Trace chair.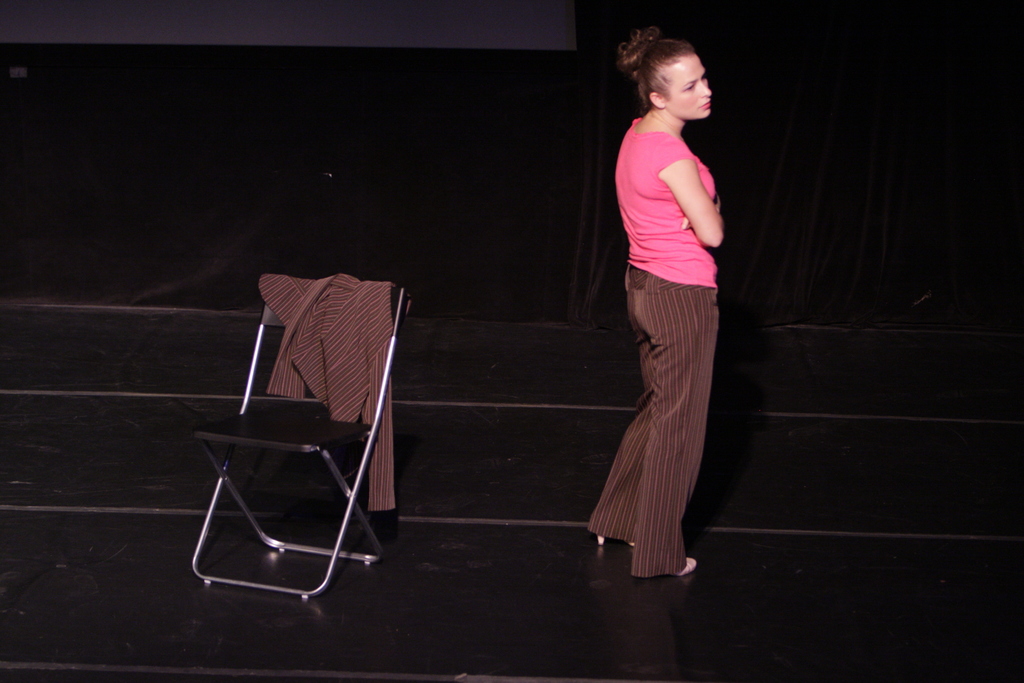
Traced to (left=187, top=249, right=415, bottom=607).
